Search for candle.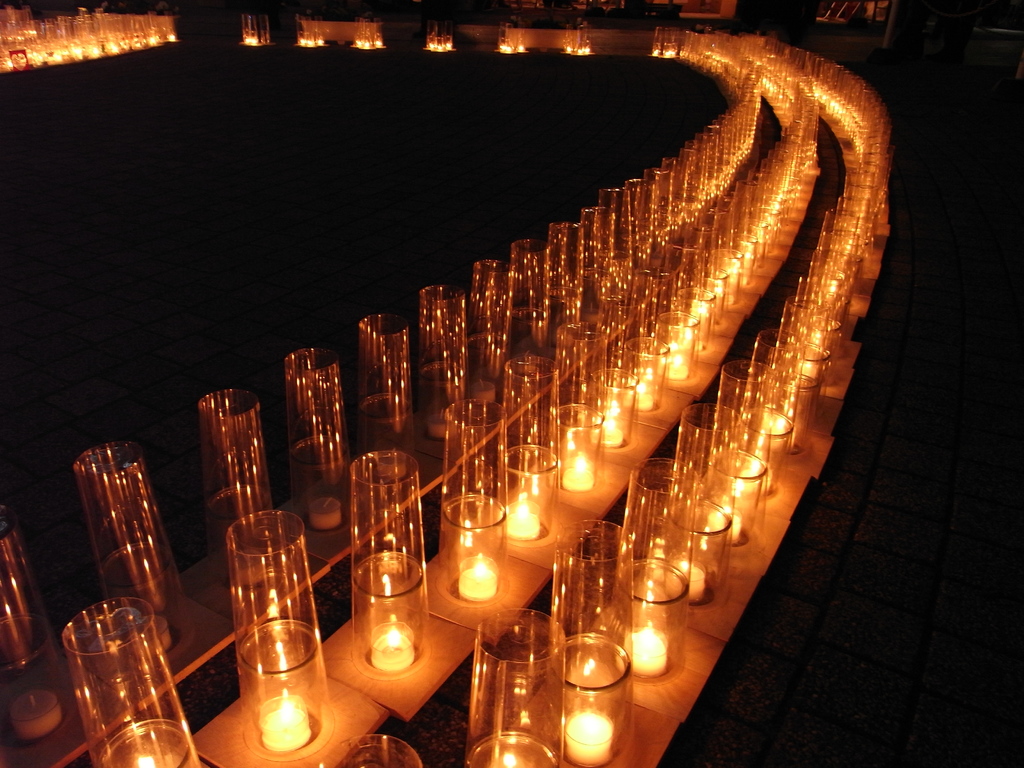
Found at [627, 385, 658, 410].
